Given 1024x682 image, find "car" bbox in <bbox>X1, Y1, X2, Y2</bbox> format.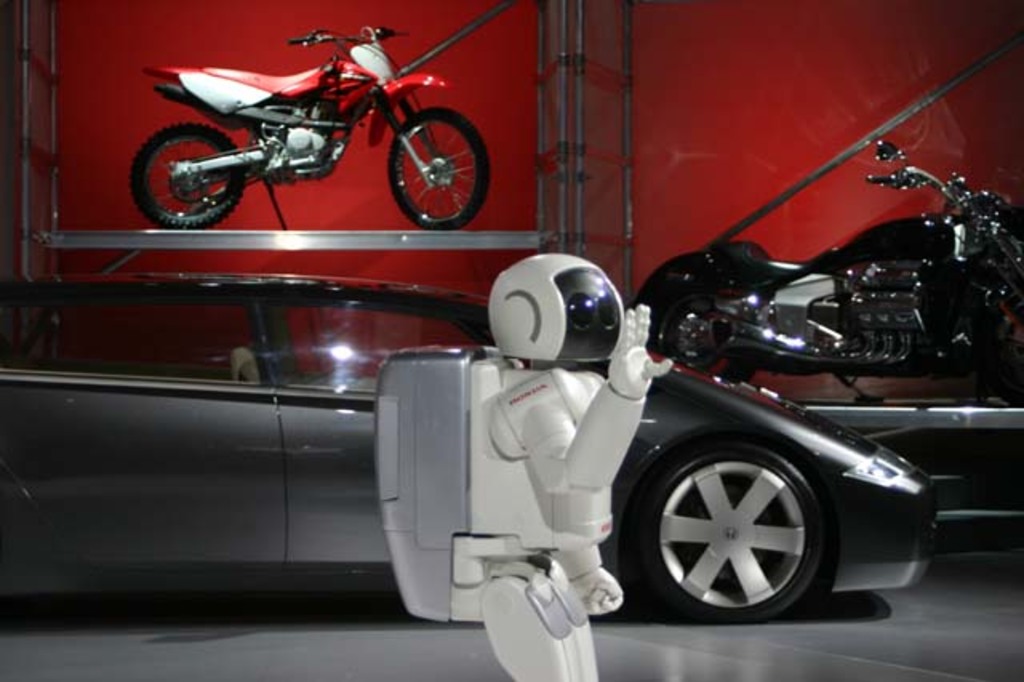
<bbox>0, 274, 938, 628</bbox>.
